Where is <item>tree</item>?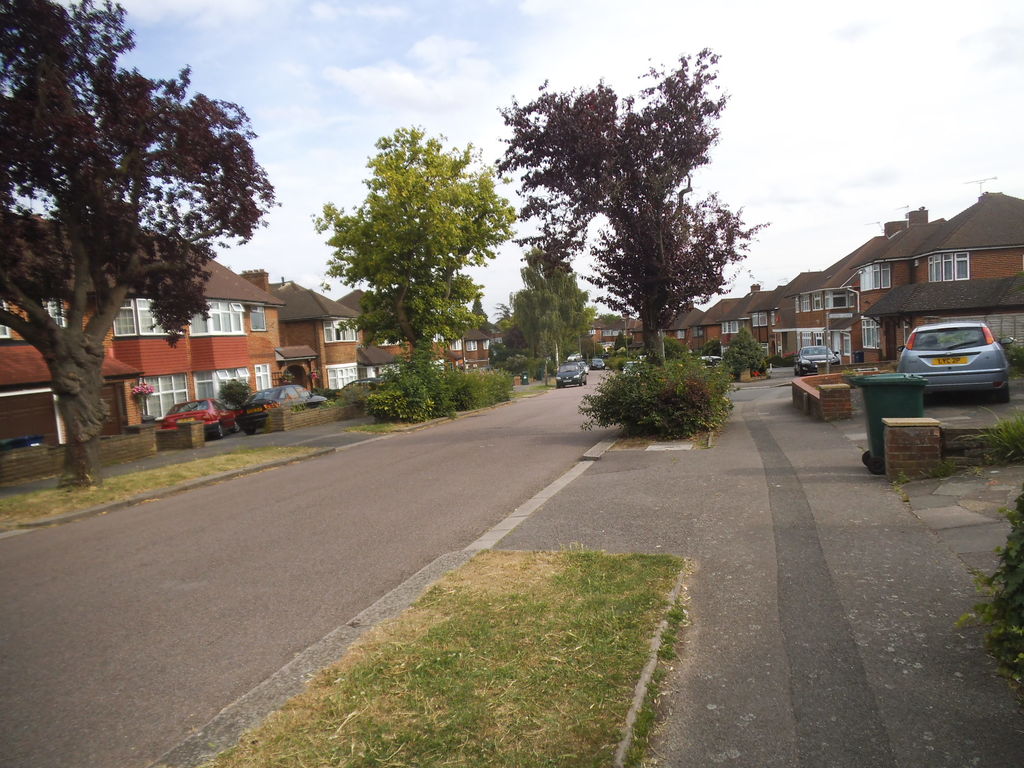
pyautogui.locateOnScreen(495, 61, 765, 421).
